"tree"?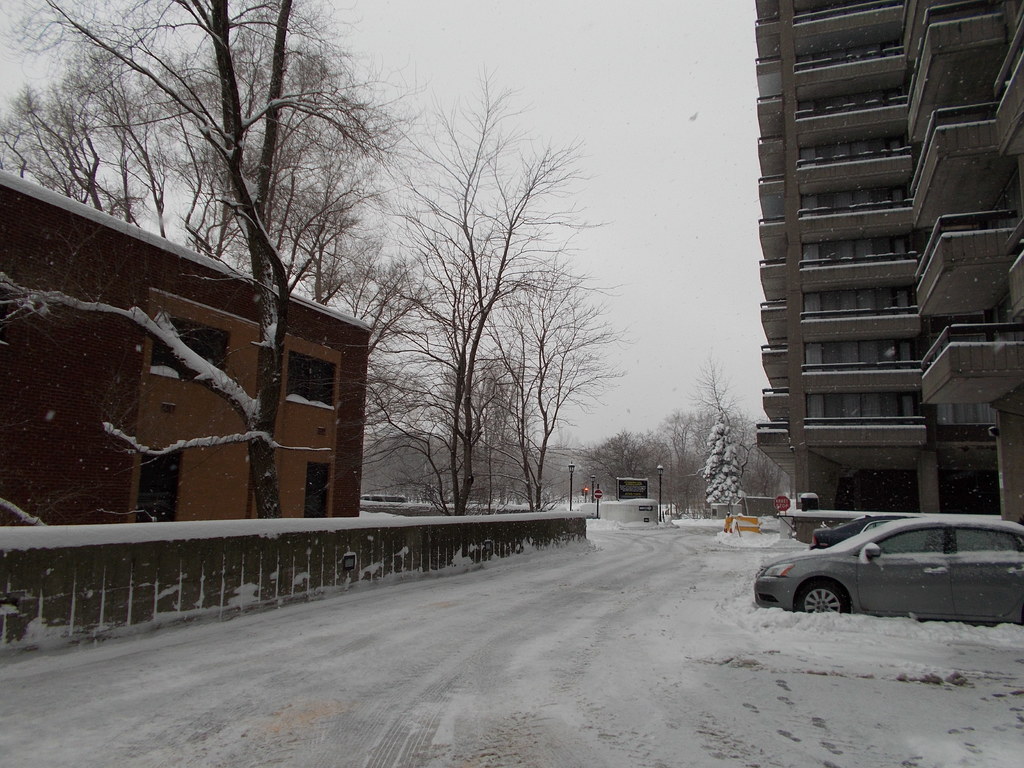
l=0, t=0, r=417, b=516
